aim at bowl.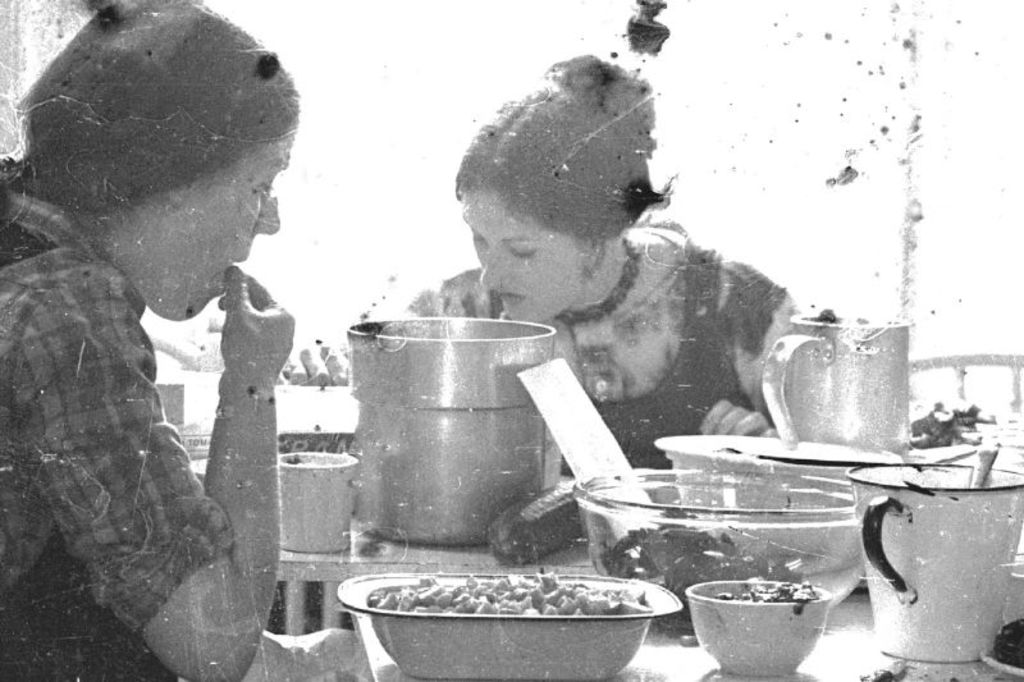
Aimed at {"left": 662, "top": 434, "right": 901, "bottom": 591}.
